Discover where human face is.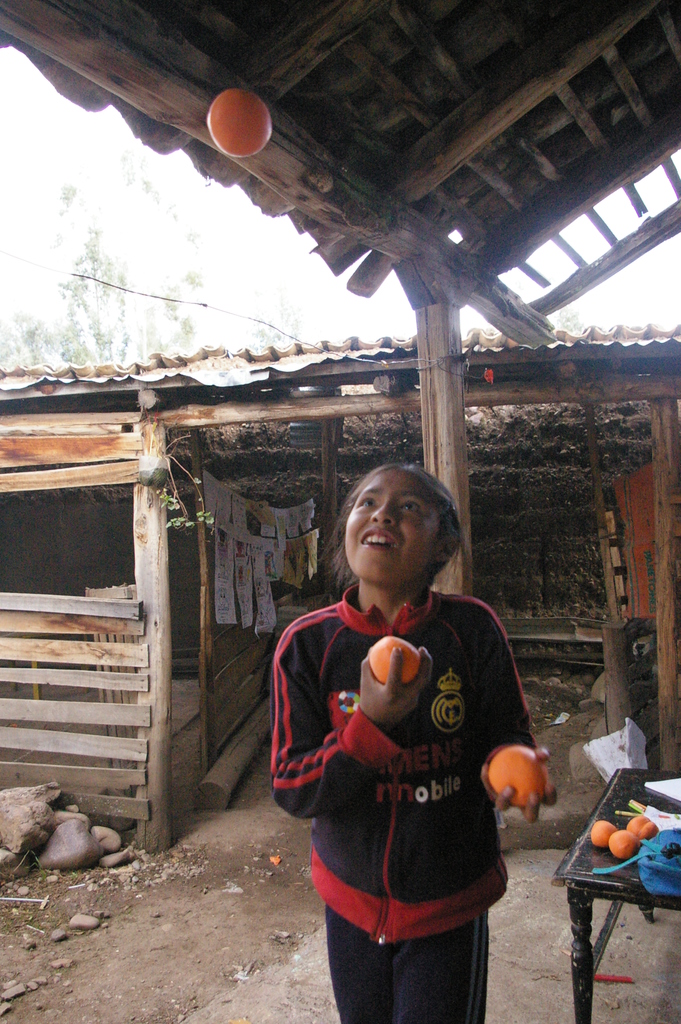
Discovered at bbox=[345, 471, 450, 591].
